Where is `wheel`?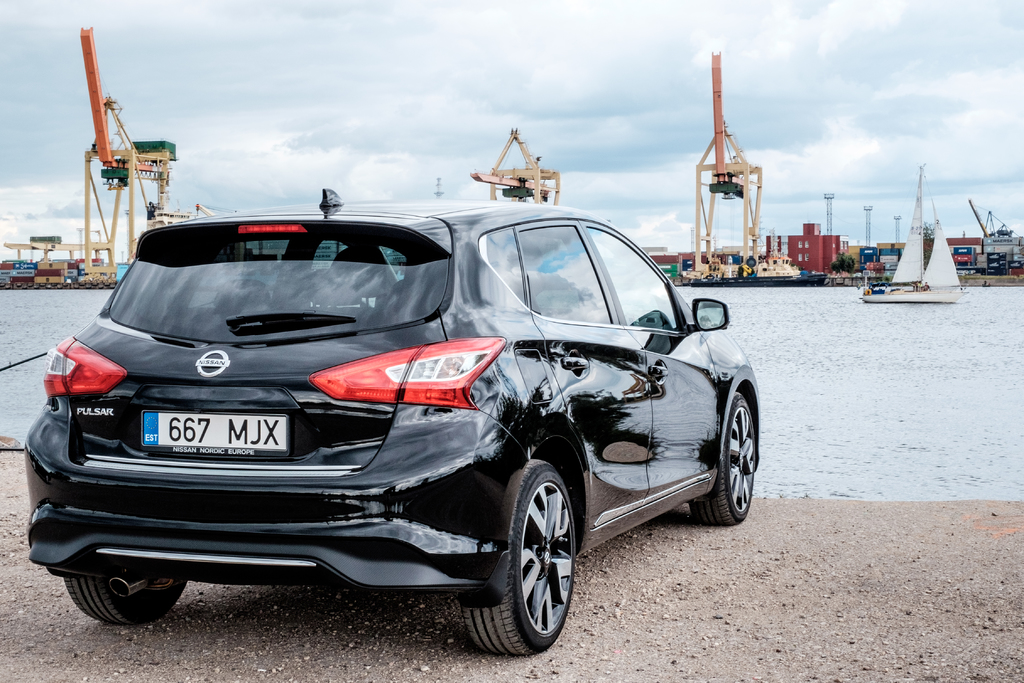
<region>689, 389, 769, 520</region>.
